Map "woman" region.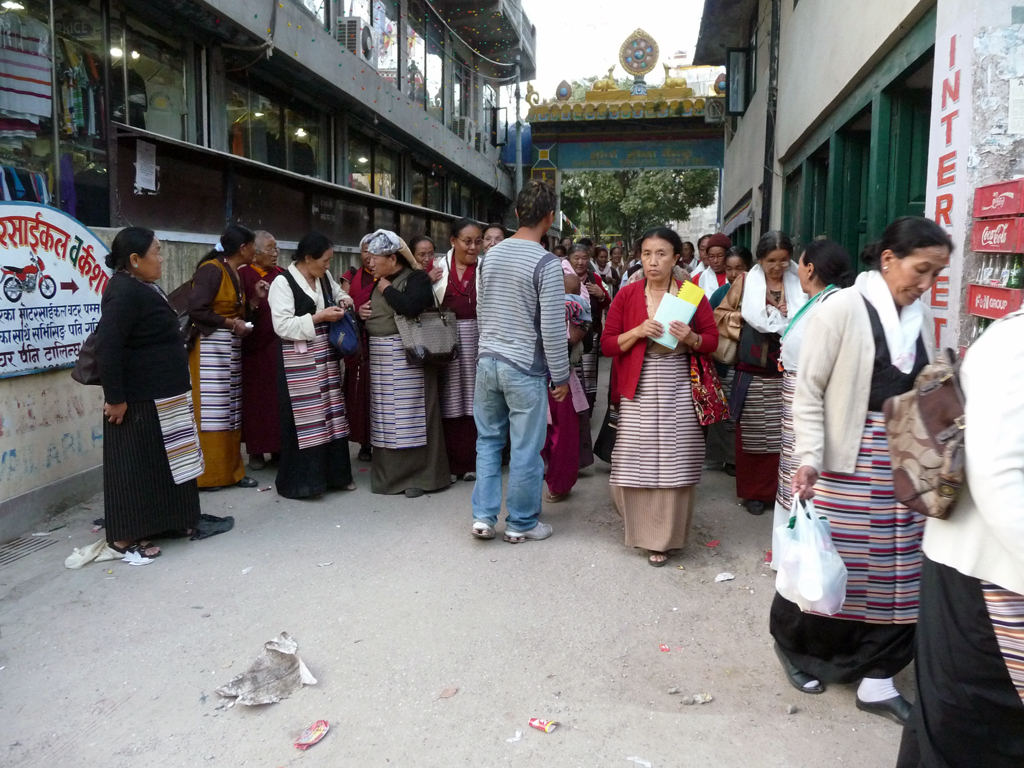
Mapped to 768,216,955,729.
